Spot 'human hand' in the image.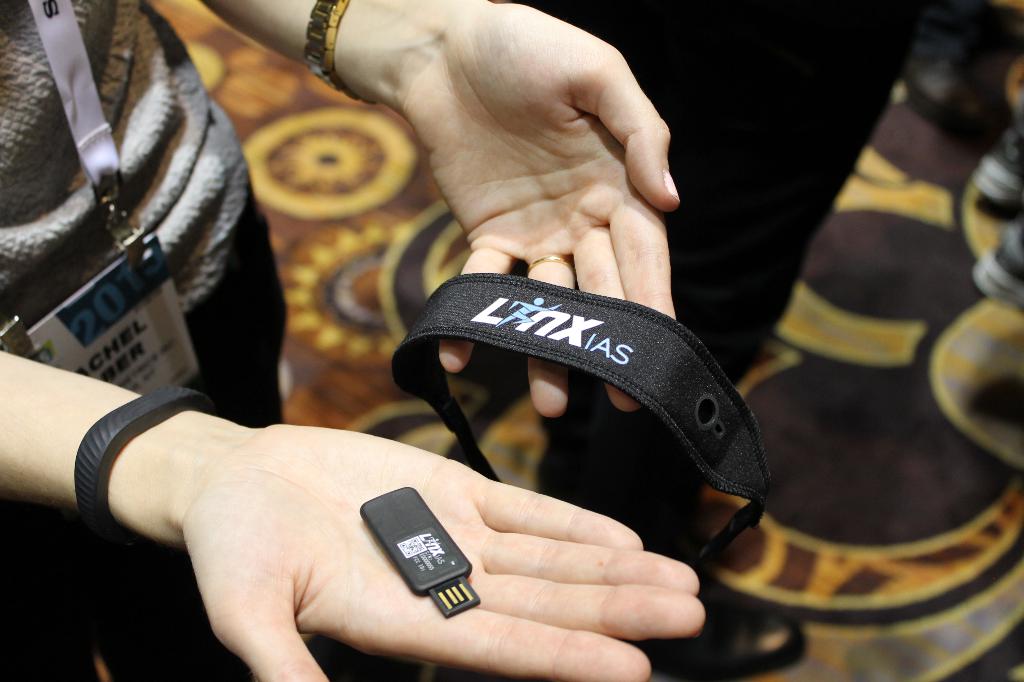
'human hand' found at [left=383, top=0, right=683, bottom=421].
